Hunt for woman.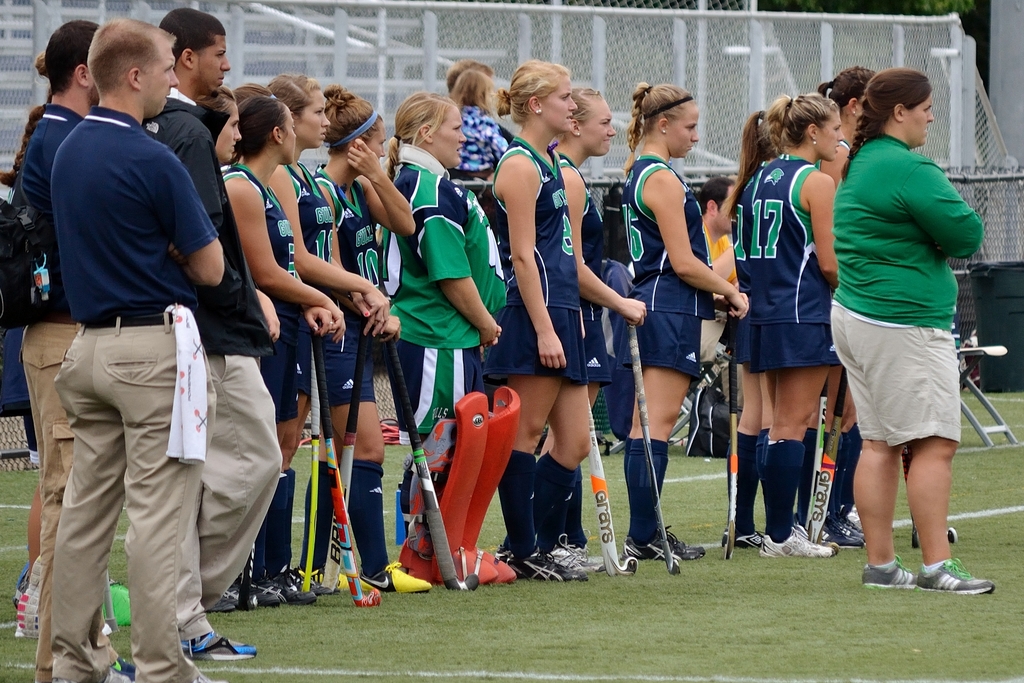
Hunted down at {"x1": 481, "y1": 58, "x2": 588, "y2": 587}.
